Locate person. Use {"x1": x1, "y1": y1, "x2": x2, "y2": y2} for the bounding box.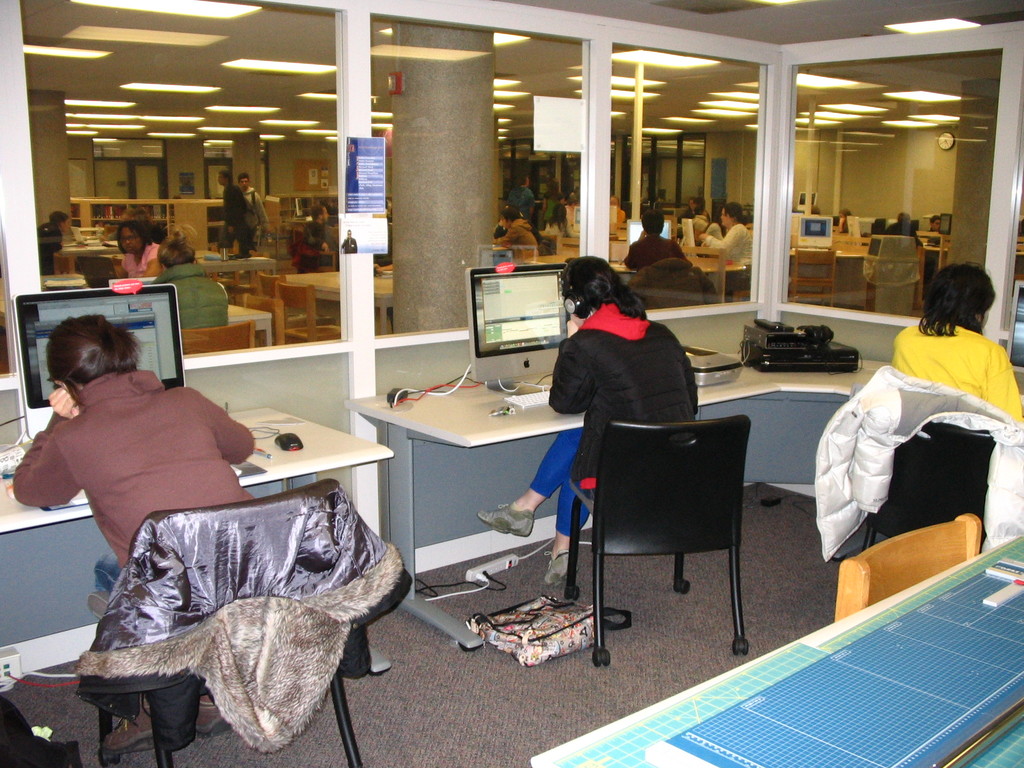
{"x1": 552, "y1": 197, "x2": 567, "y2": 230}.
